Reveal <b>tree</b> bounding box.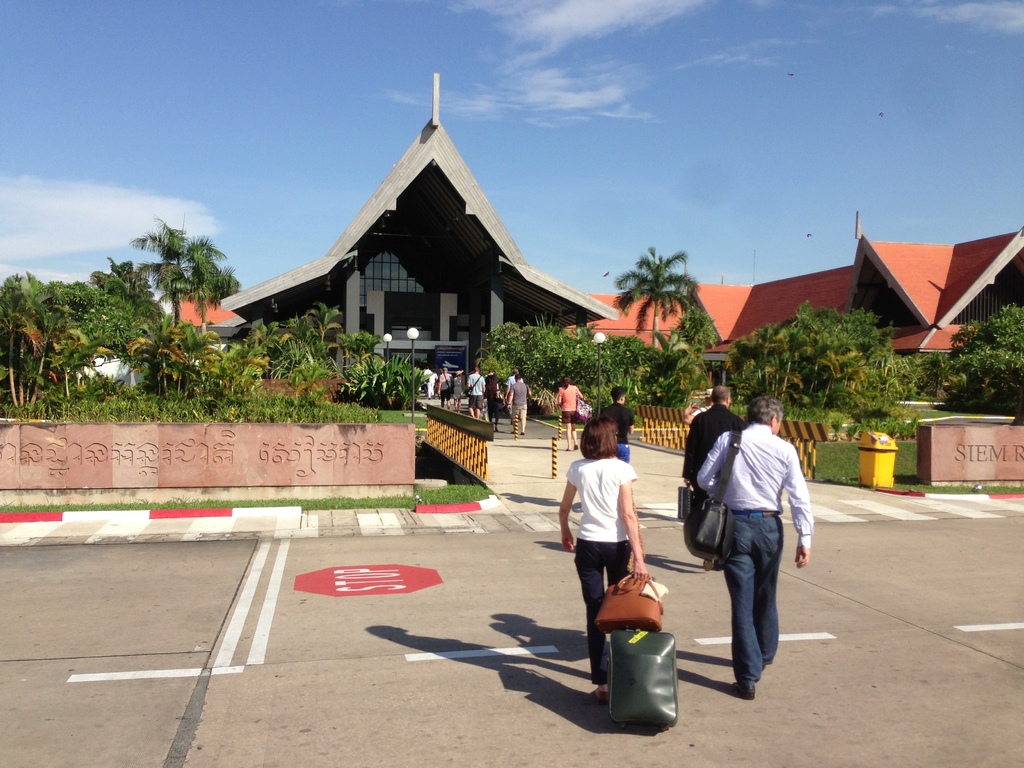
Revealed: 58, 269, 109, 341.
